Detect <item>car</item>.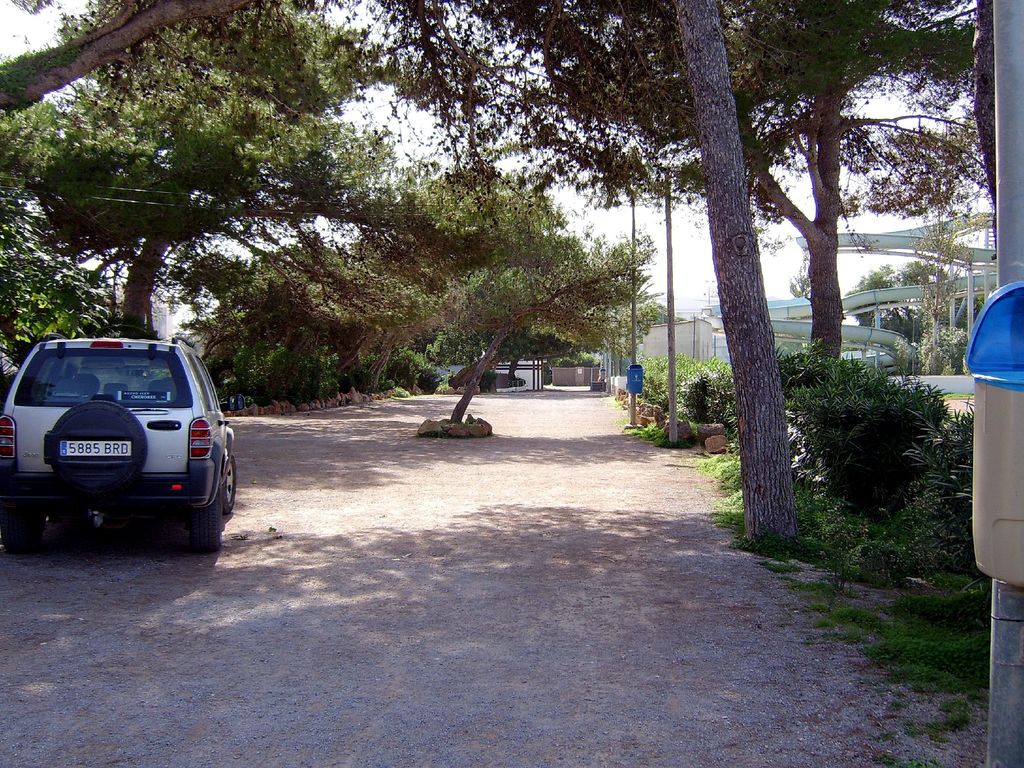
Detected at 0/341/239/557.
